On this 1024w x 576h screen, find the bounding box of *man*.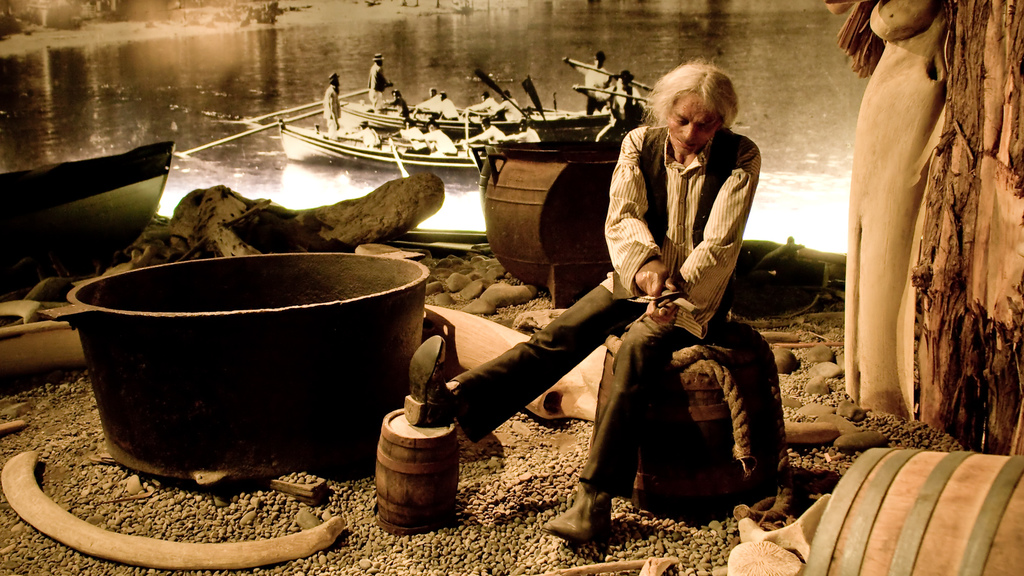
Bounding box: bbox=[409, 120, 459, 155].
